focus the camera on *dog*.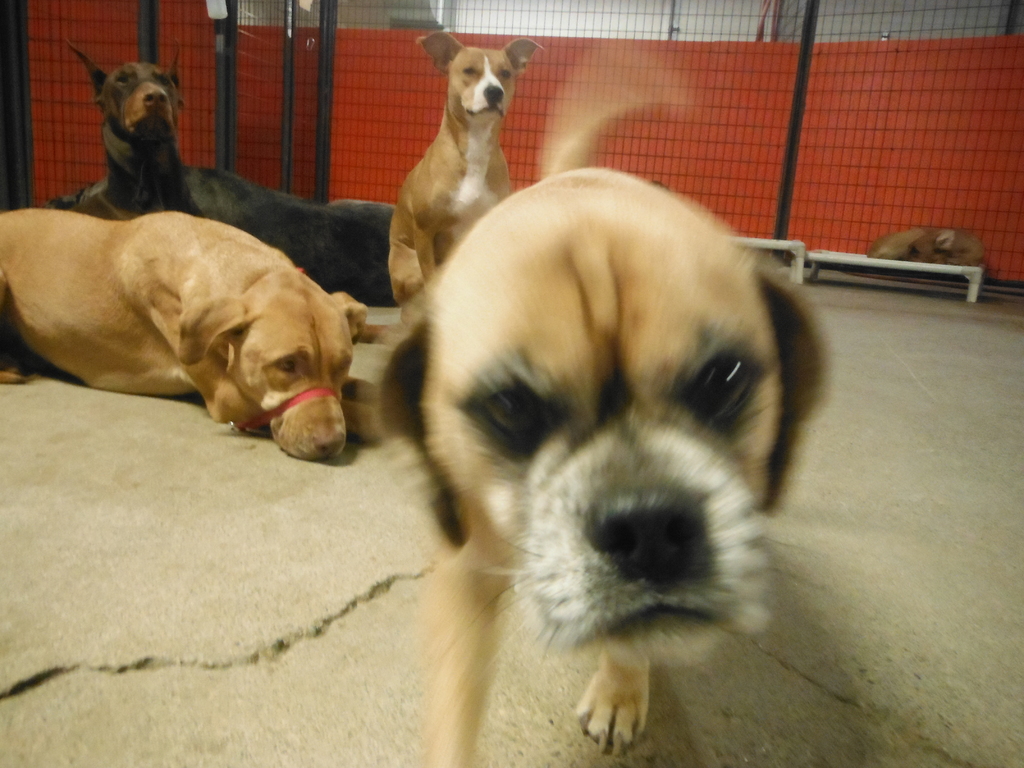
Focus region: 375:54:835:767.
